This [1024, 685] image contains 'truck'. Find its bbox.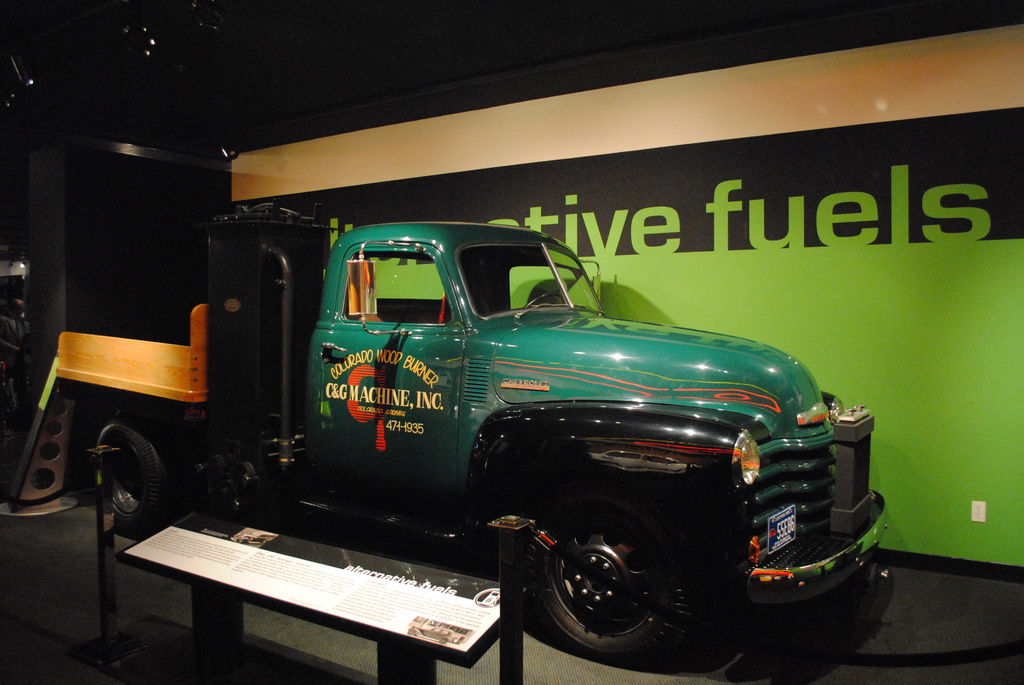
{"left": 0, "top": 207, "right": 922, "bottom": 653}.
